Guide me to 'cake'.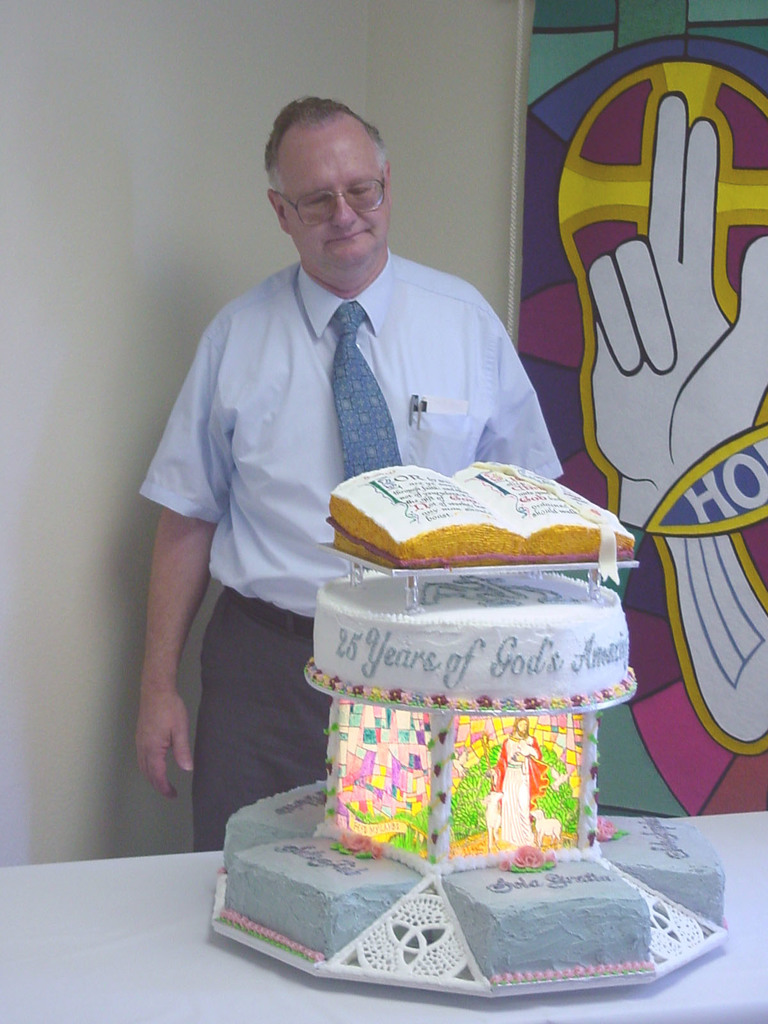
Guidance: [219,464,723,987].
